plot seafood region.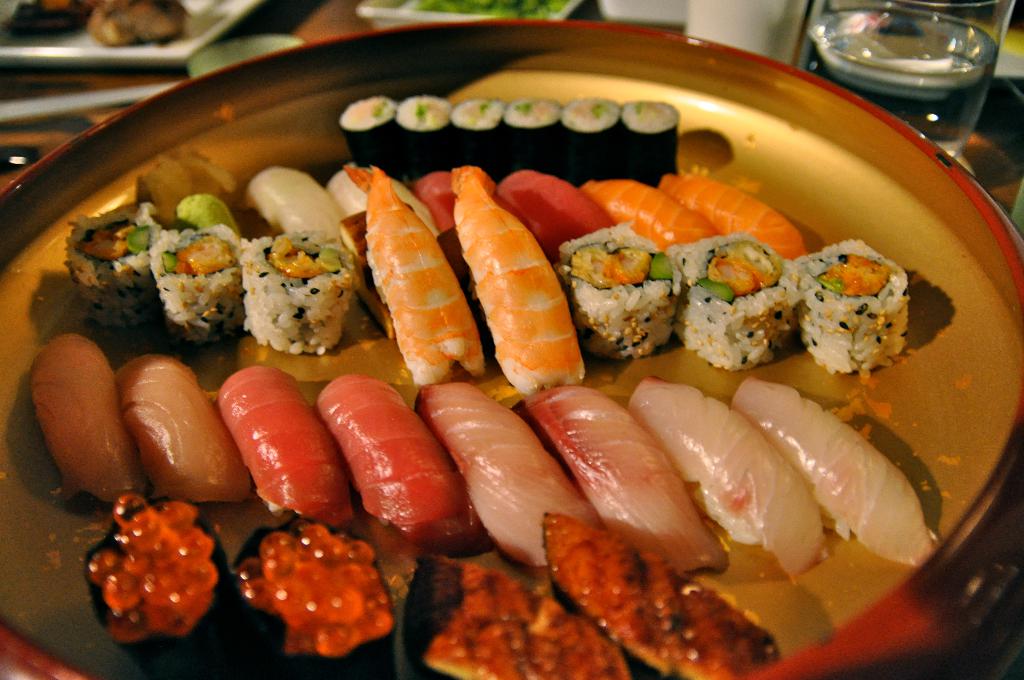
Plotted at bbox=(540, 512, 783, 679).
